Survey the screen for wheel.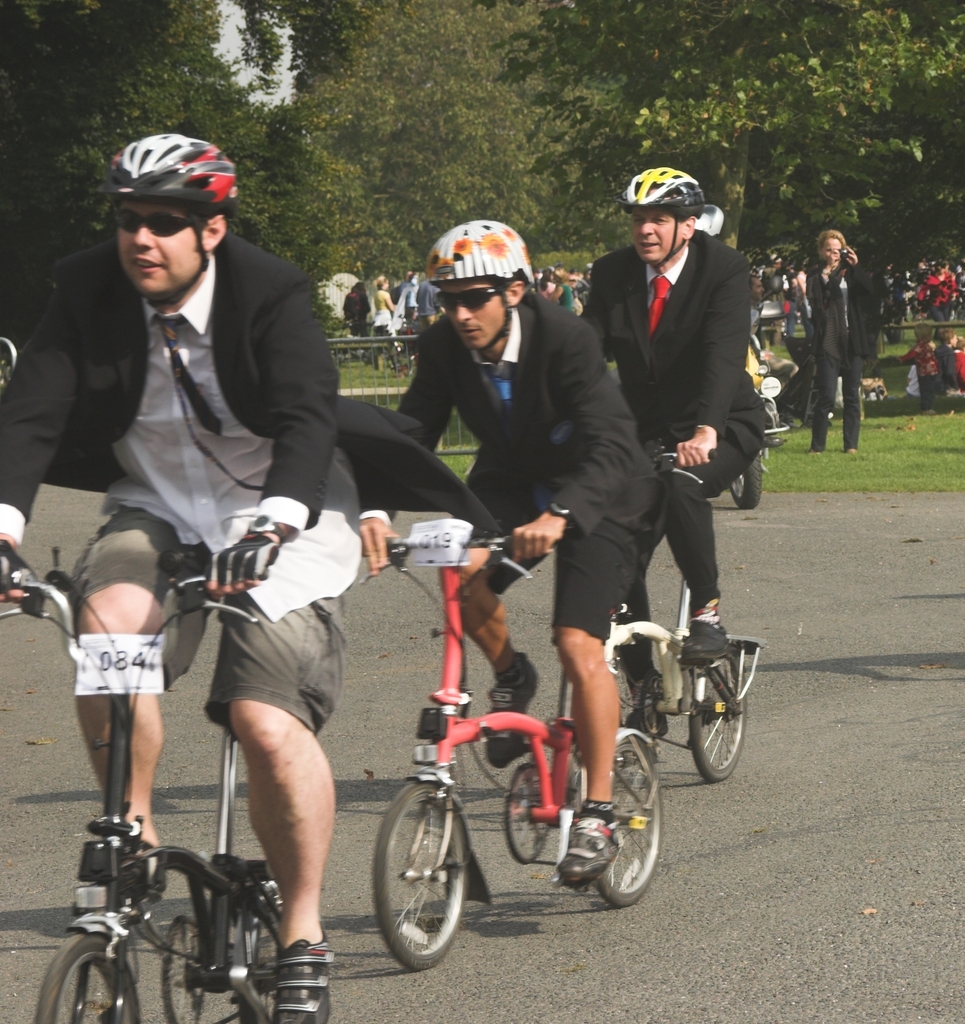
Survey found: l=569, t=734, r=664, b=908.
